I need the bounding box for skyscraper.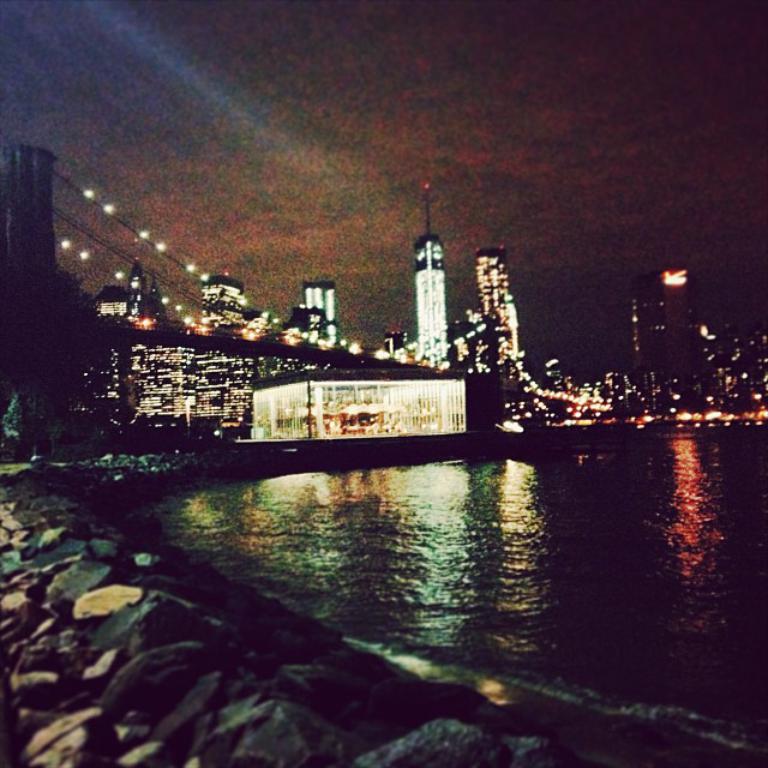
Here it is: bbox=[409, 180, 446, 365].
